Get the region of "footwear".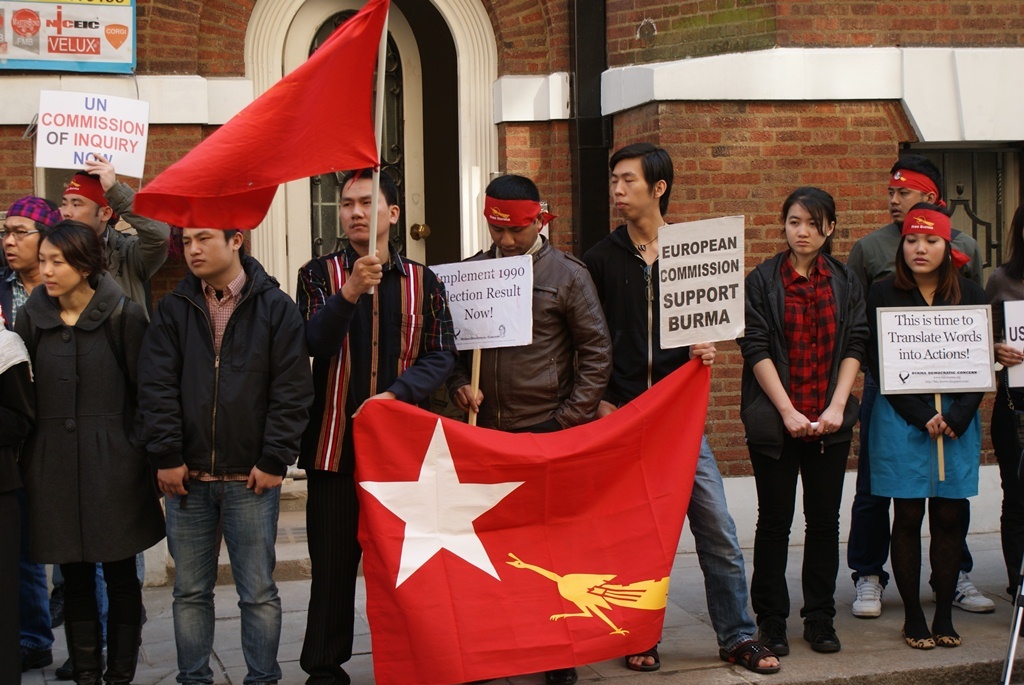
box(716, 637, 784, 676).
